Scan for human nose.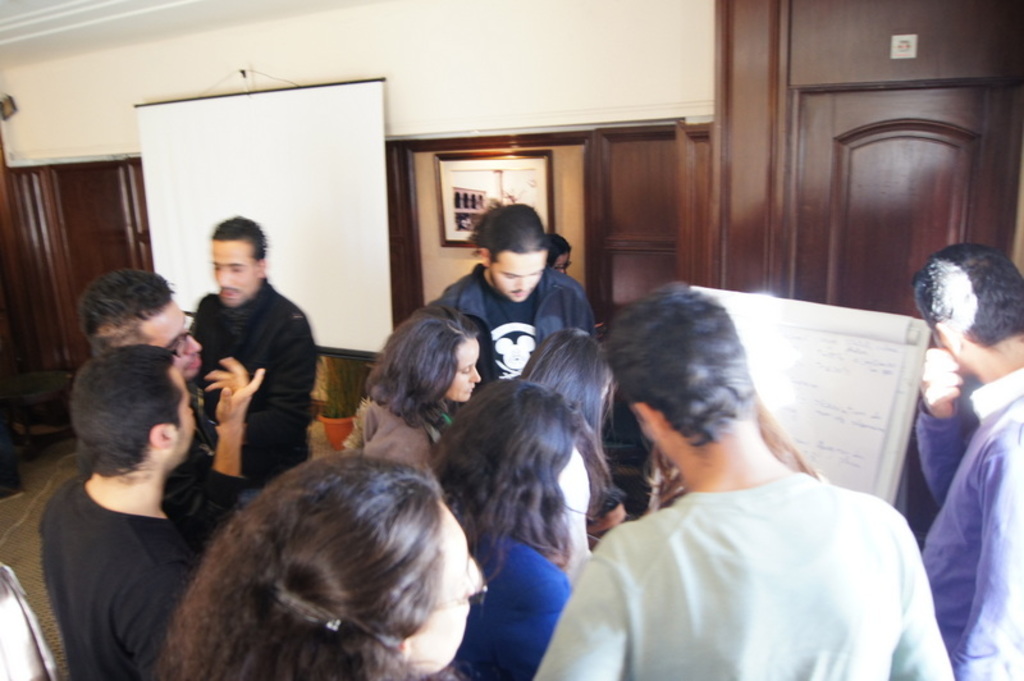
Scan result: bbox=[218, 269, 230, 287].
